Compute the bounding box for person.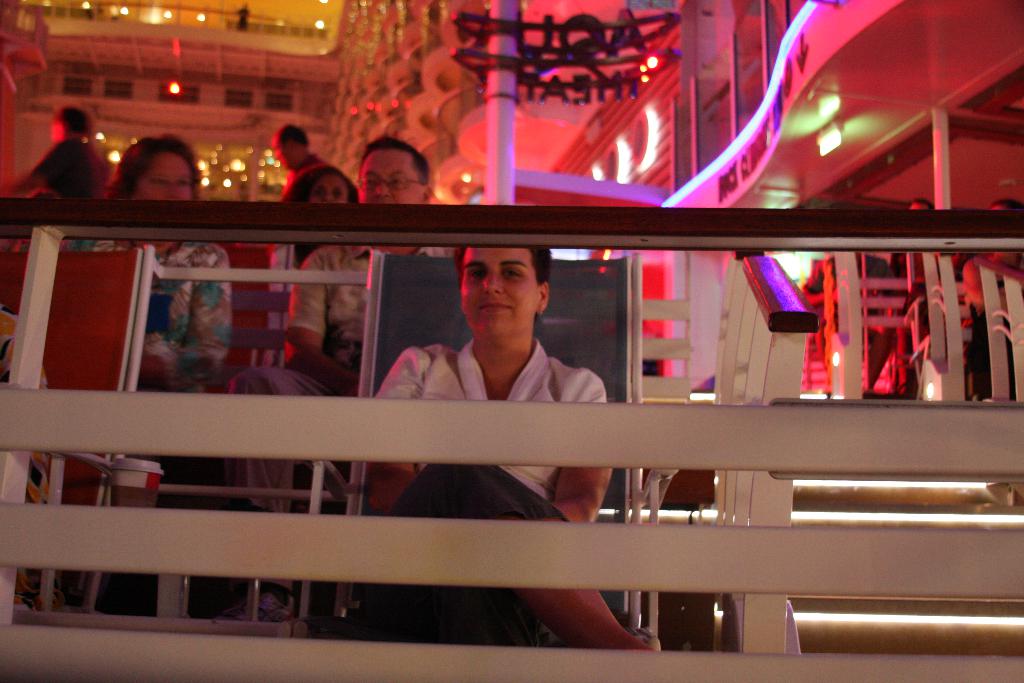
{"x1": 0, "y1": 102, "x2": 116, "y2": 254}.
